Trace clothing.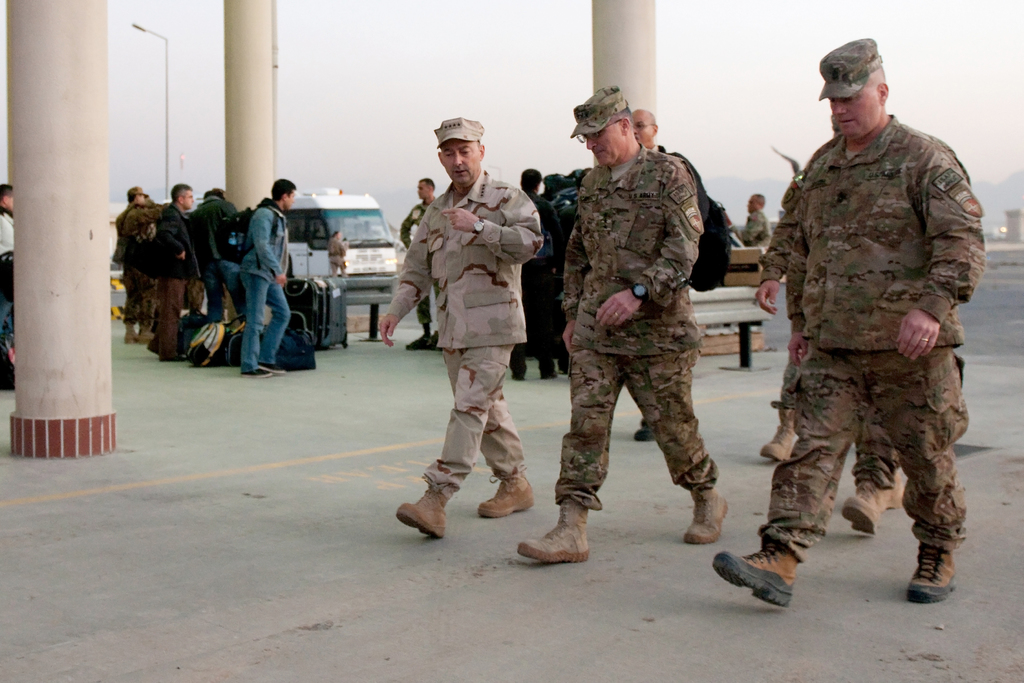
Traced to [left=555, top=143, right=717, bottom=508].
